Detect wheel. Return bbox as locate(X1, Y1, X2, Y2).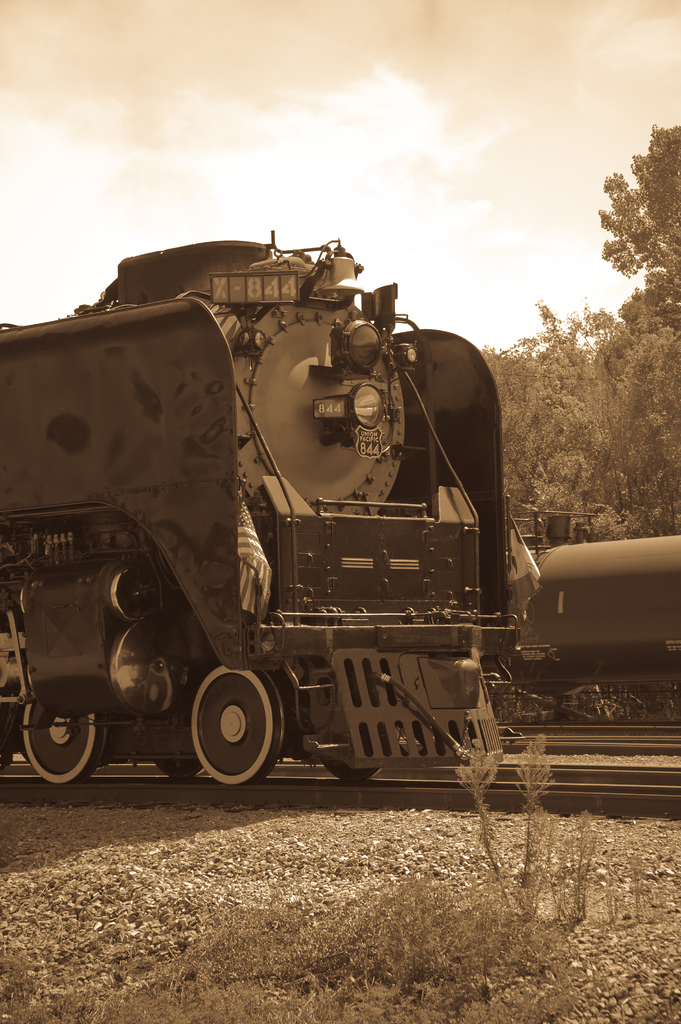
locate(154, 758, 205, 781).
